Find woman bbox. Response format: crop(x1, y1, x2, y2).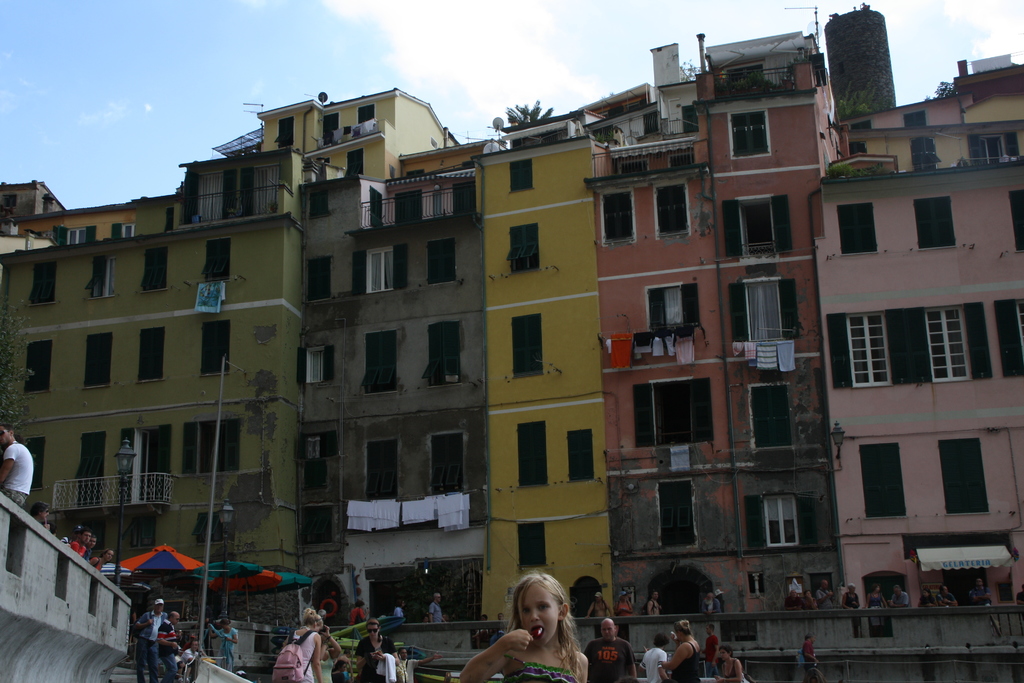
crop(348, 598, 369, 627).
